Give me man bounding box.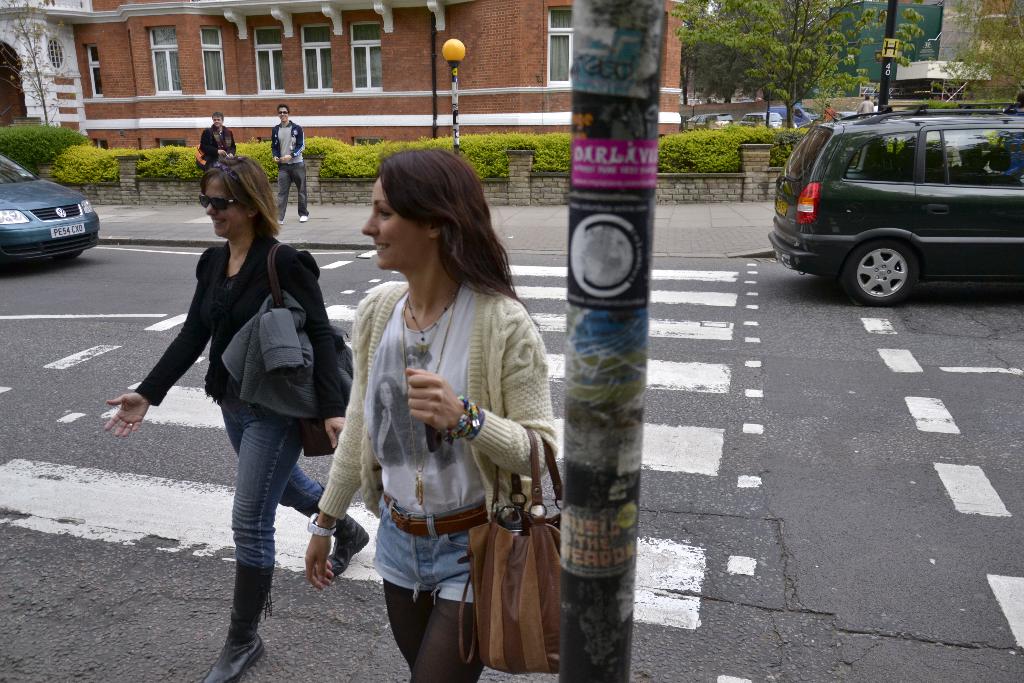
BBox(199, 111, 239, 170).
